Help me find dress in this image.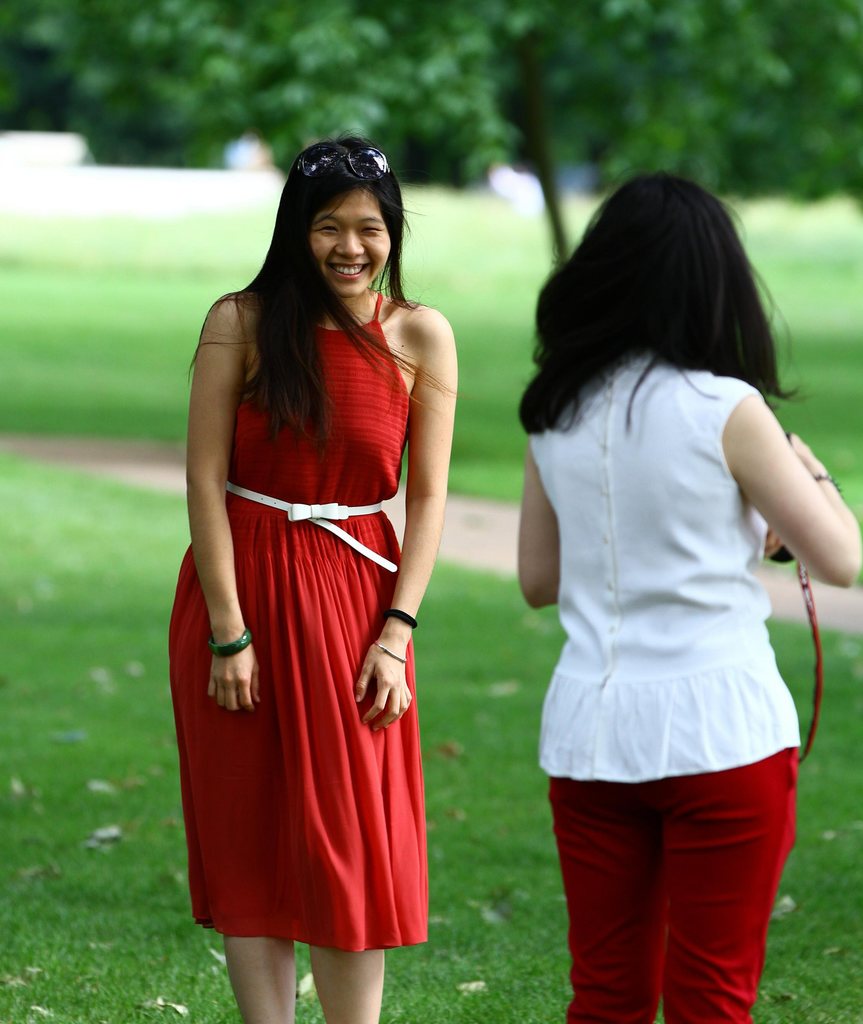
Found it: pyautogui.locateOnScreen(185, 253, 442, 935).
